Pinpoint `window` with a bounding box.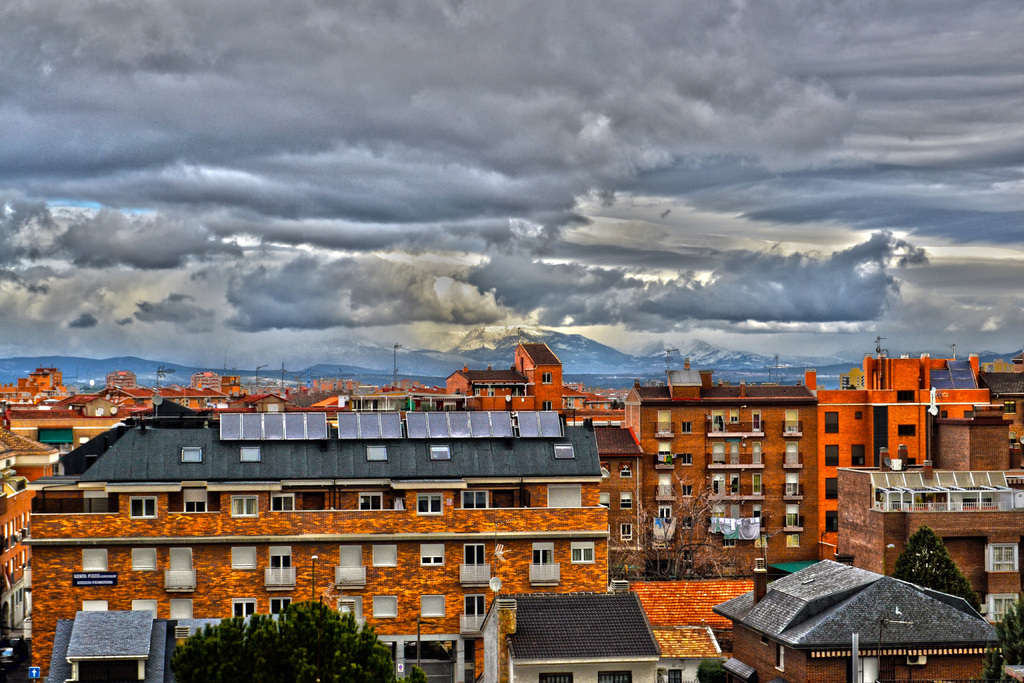
BBox(542, 398, 553, 410).
